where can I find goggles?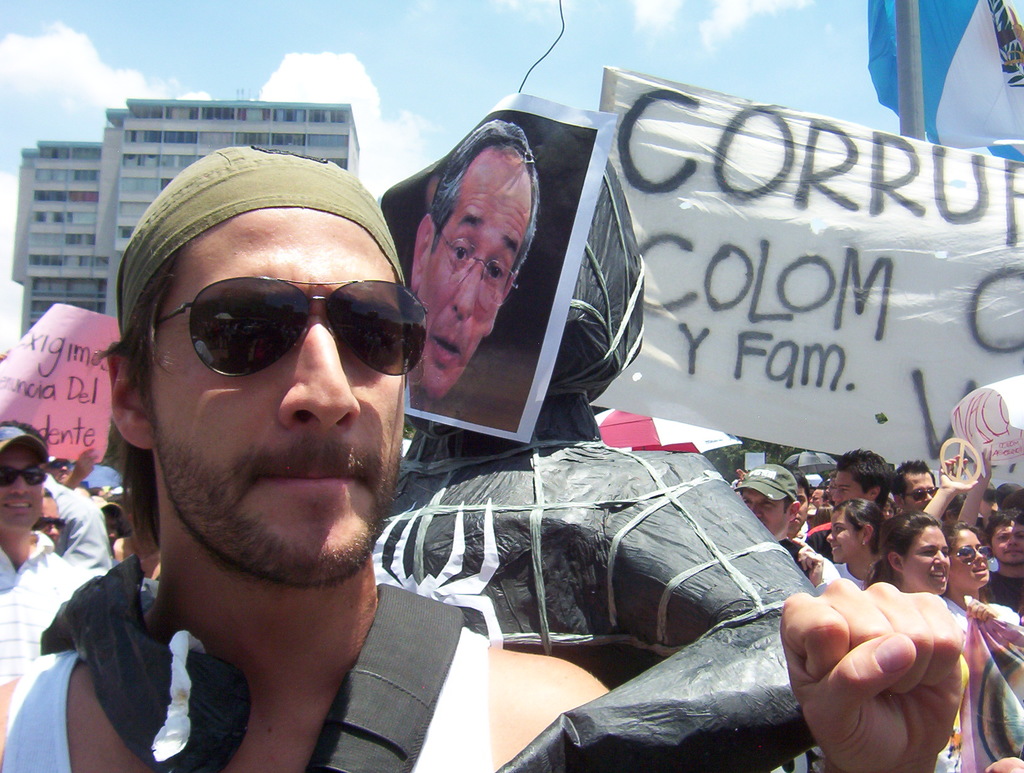
You can find it at BBox(950, 541, 991, 564).
